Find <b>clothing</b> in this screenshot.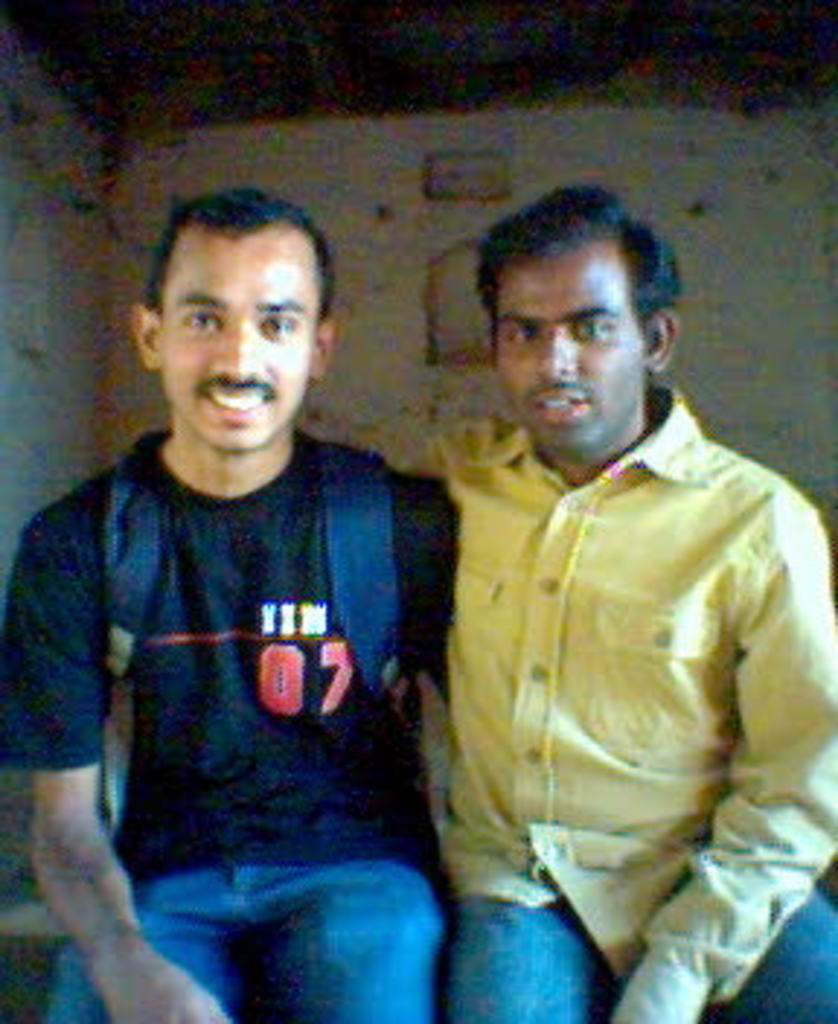
The bounding box for <b>clothing</b> is (3, 433, 448, 1021).
